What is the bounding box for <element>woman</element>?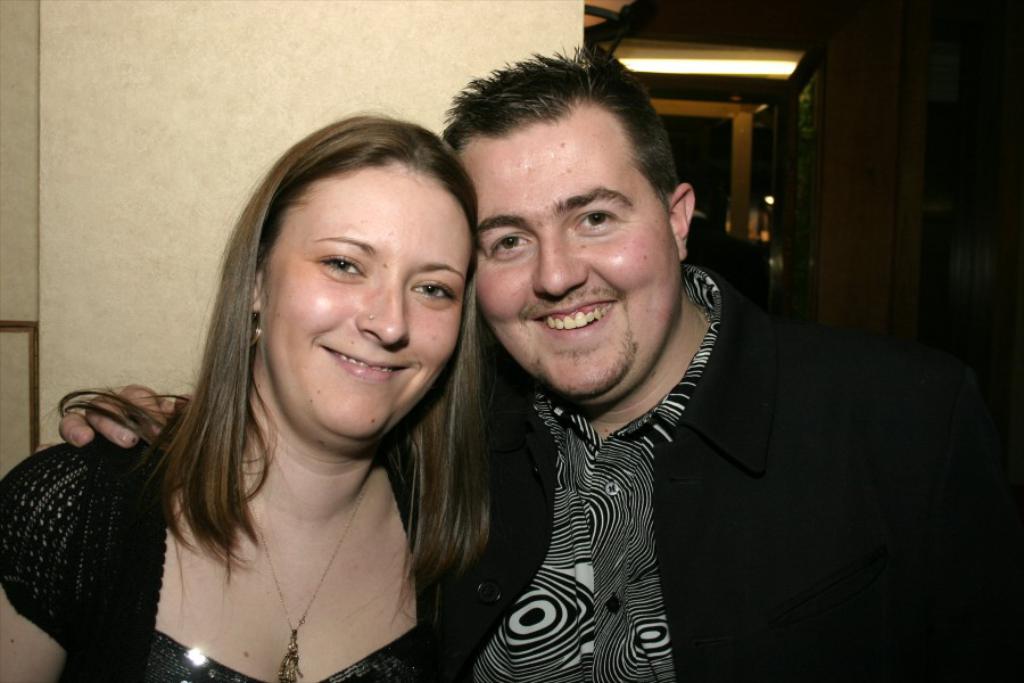
69, 112, 547, 682.
